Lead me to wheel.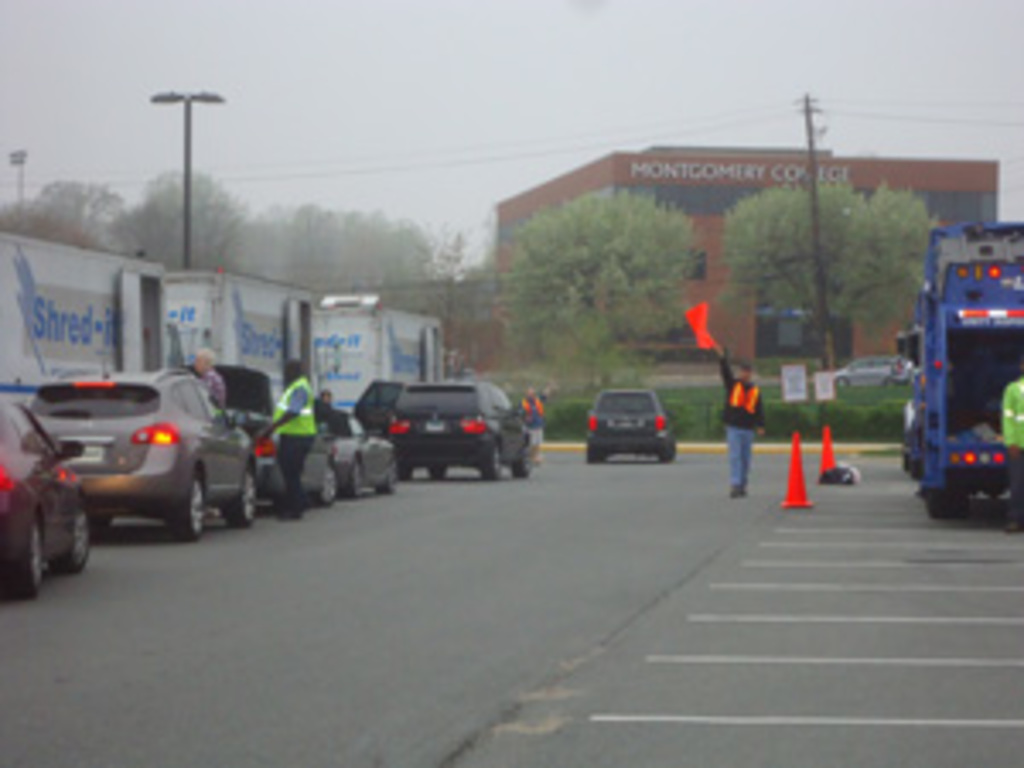
Lead to [left=478, top=423, right=492, bottom=485].
